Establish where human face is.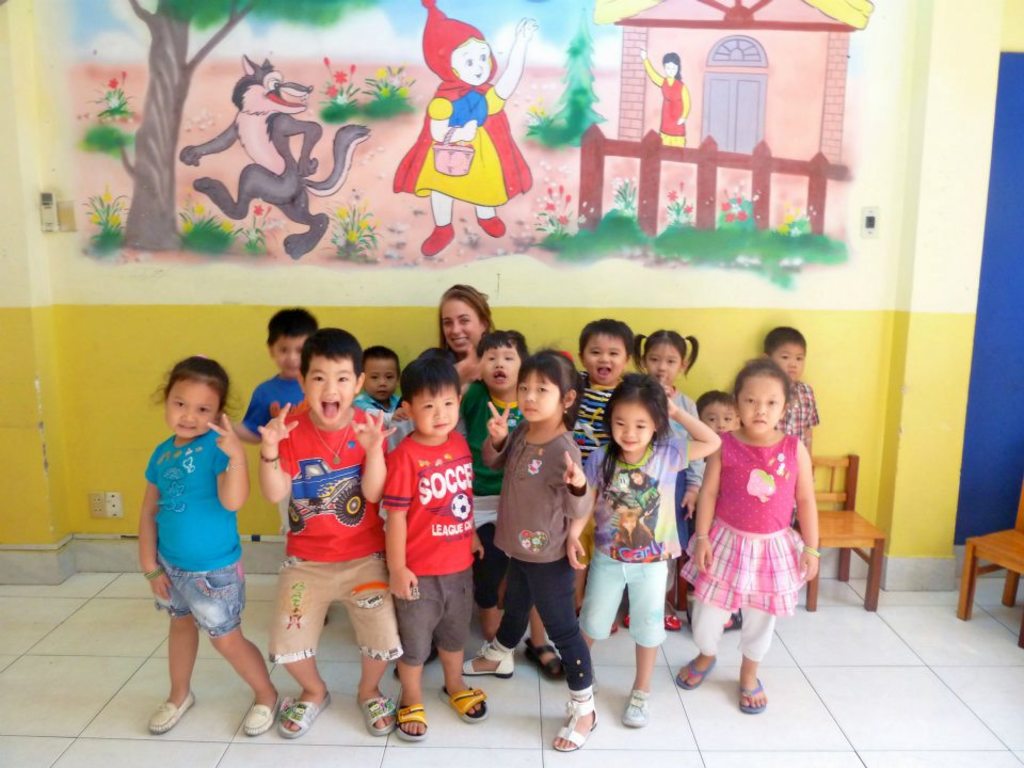
Established at region(703, 404, 735, 433).
